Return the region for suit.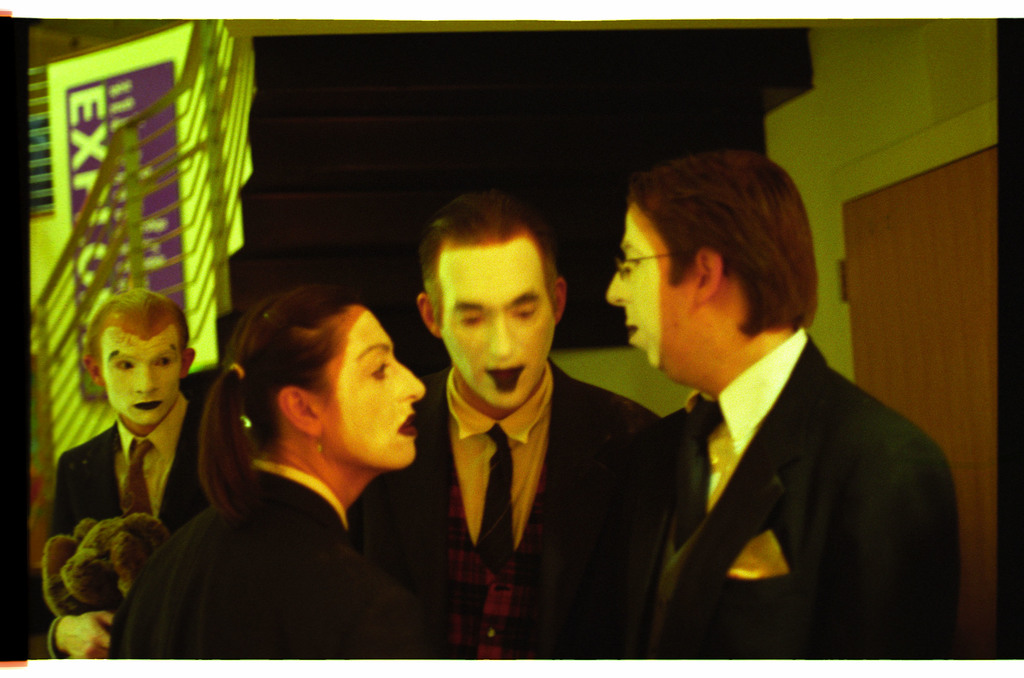
[x1=342, y1=362, x2=664, y2=662].
